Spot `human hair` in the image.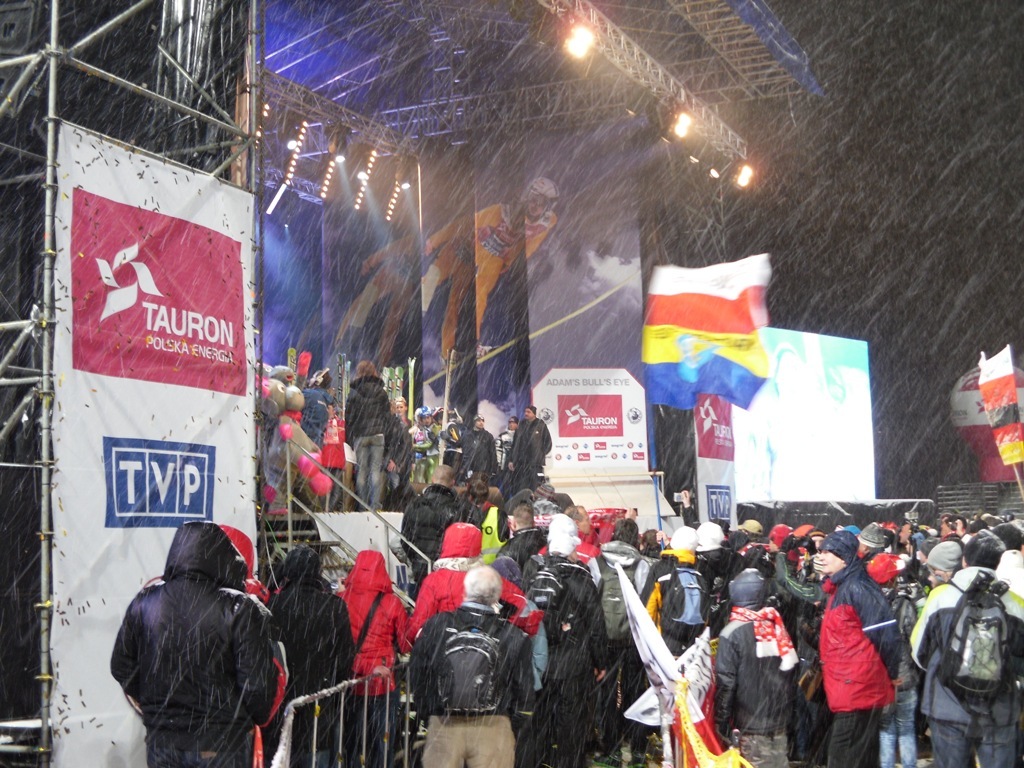
`human hair` found at select_region(464, 567, 500, 602).
